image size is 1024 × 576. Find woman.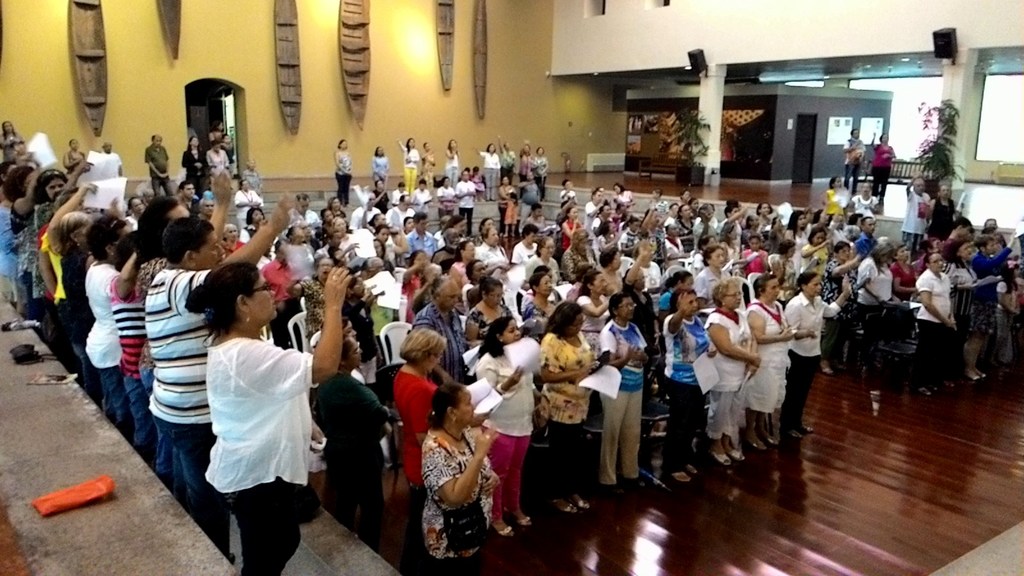
rect(477, 140, 502, 201).
